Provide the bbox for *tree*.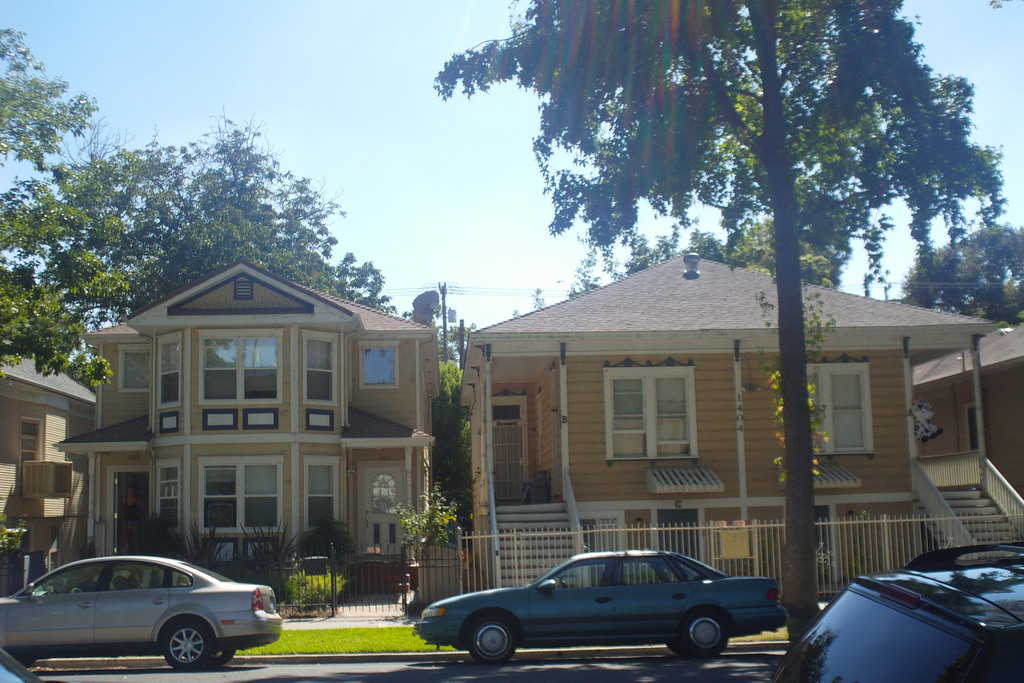
rect(429, 0, 1010, 659).
